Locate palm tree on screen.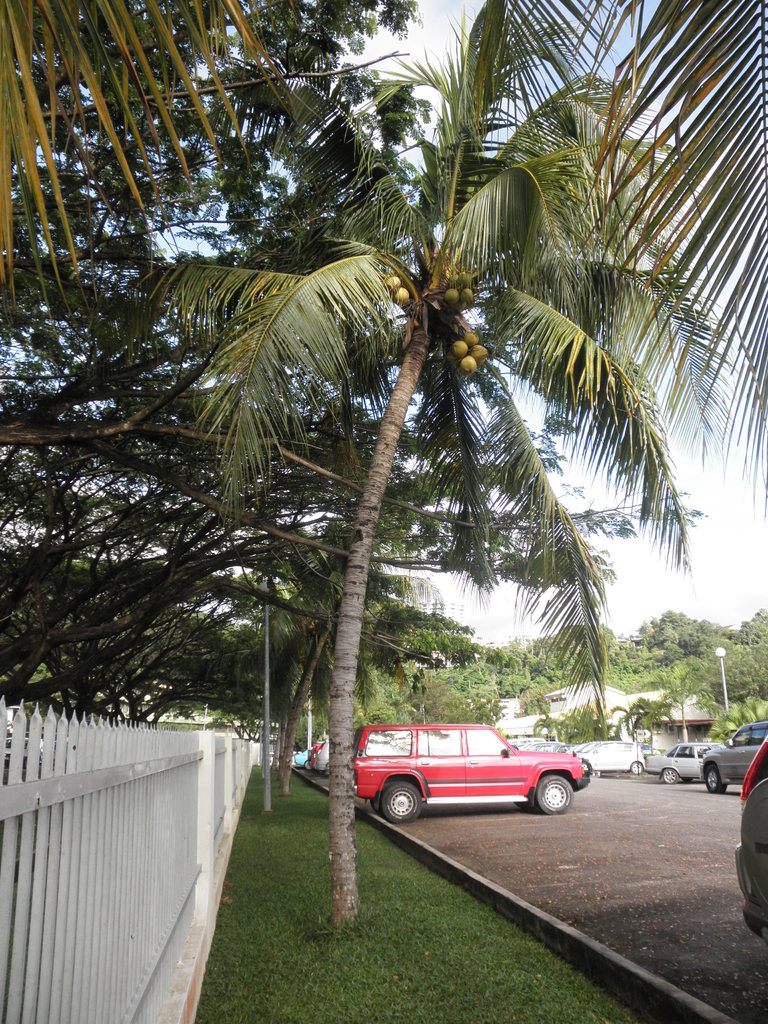
On screen at x1=102, y1=0, x2=748, y2=941.
